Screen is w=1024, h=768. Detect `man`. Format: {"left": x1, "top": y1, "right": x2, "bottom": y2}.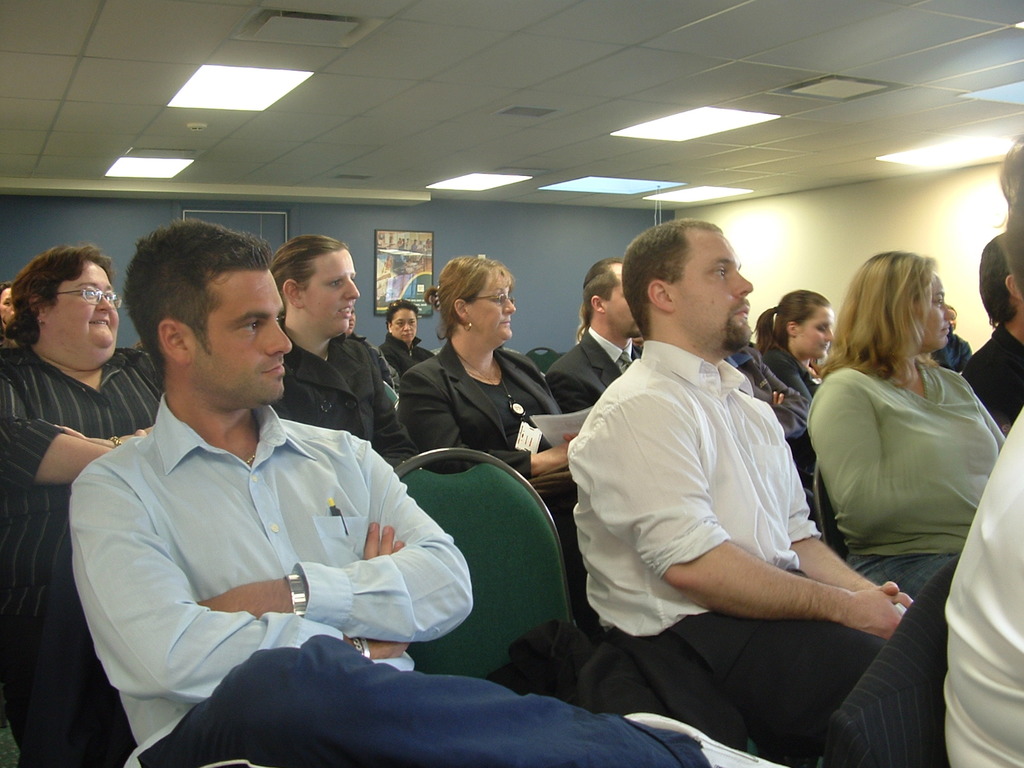
{"left": 69, "top": 219, "right": 790, "bottom": 767}.
